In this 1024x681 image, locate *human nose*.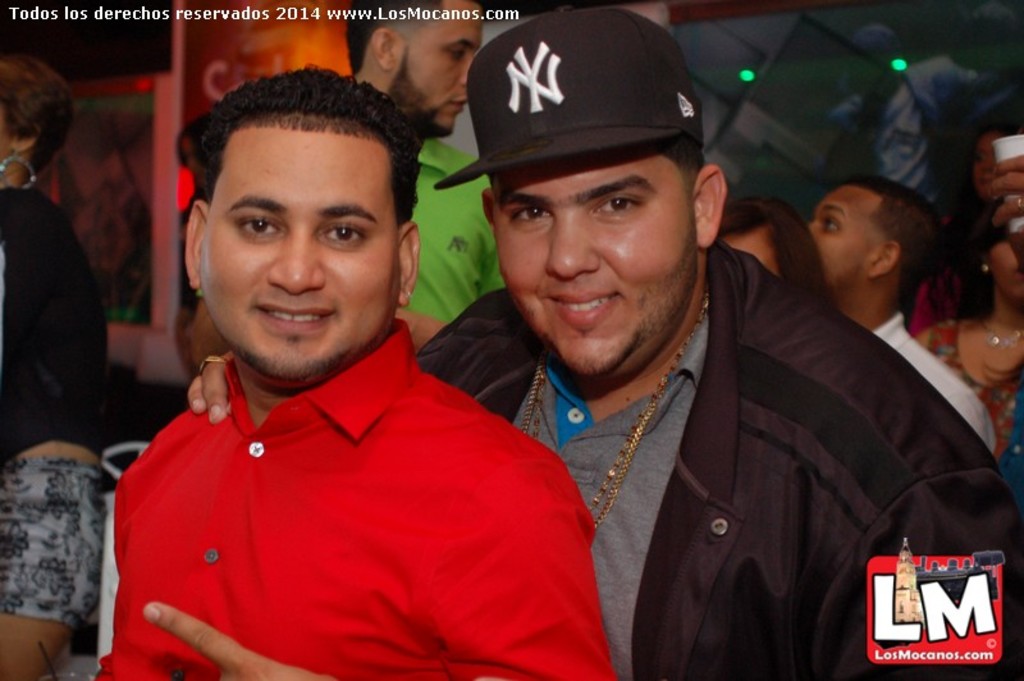
Bounding box: 270:234:324:293.
